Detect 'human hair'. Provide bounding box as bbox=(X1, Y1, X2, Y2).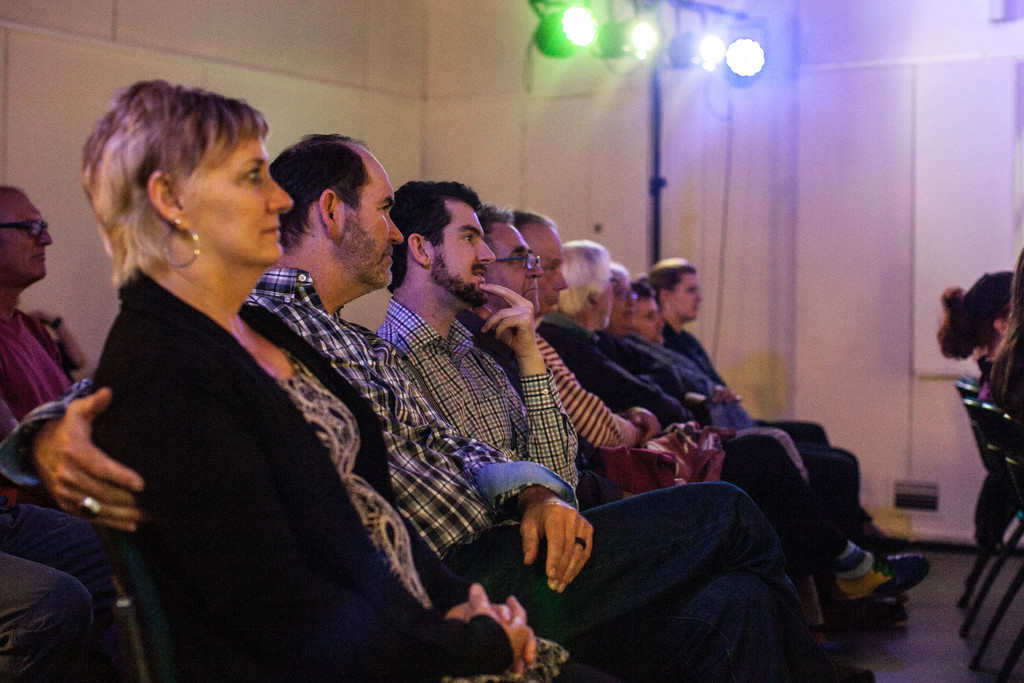
bbox=(268, 135, 361, 250).
